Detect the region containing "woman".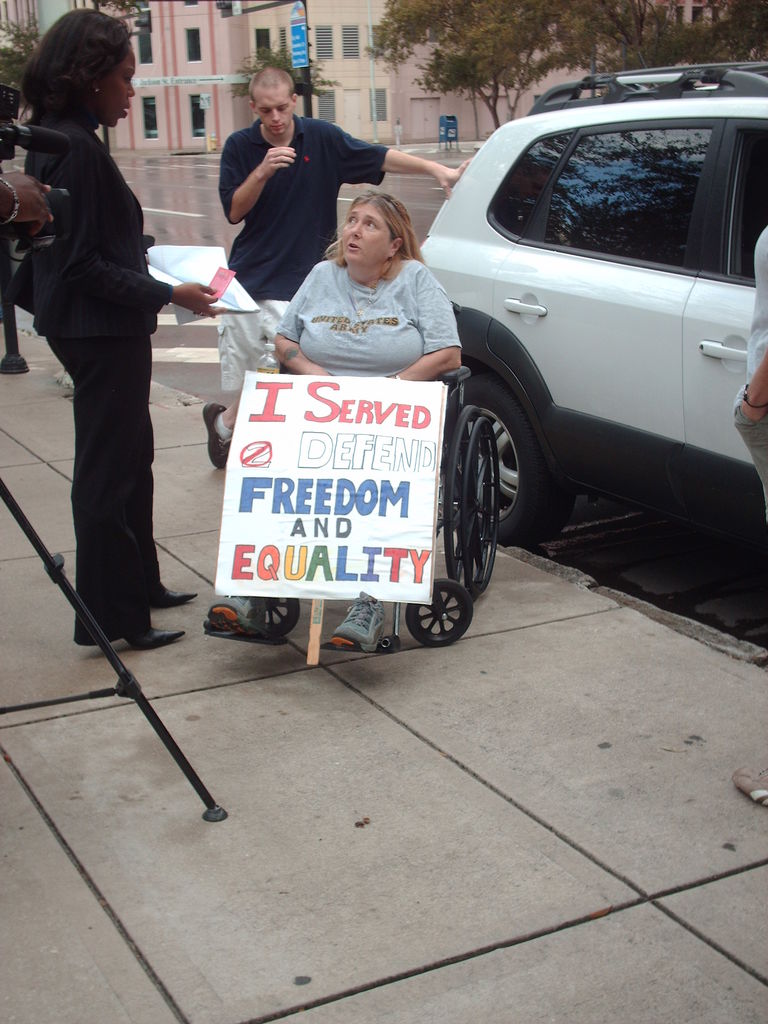
Rect(191, 187, 472, 662).
